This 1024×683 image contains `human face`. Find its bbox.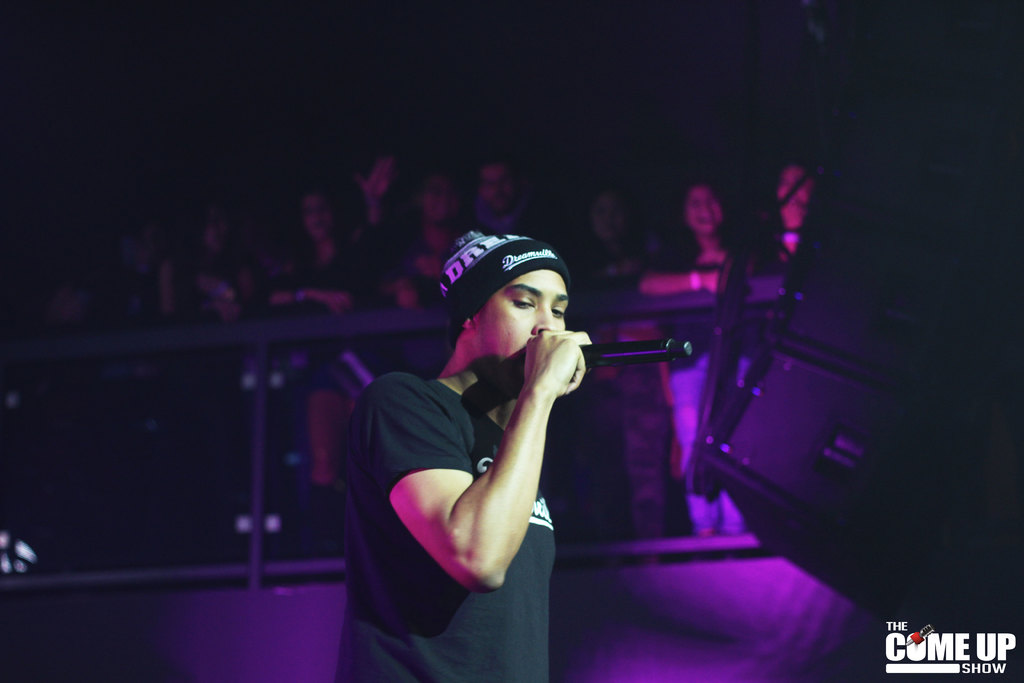
<box>426,177,461,226</box>.
